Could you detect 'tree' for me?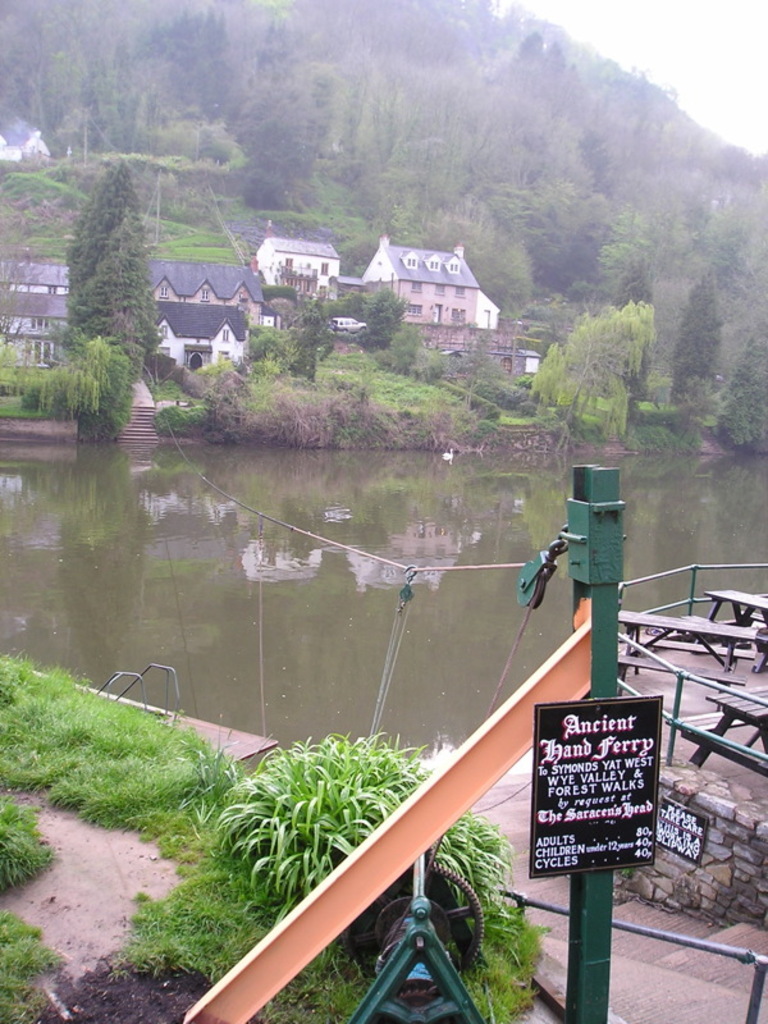
Detection result: [left=617, top=73, right=666, bottom=214].
